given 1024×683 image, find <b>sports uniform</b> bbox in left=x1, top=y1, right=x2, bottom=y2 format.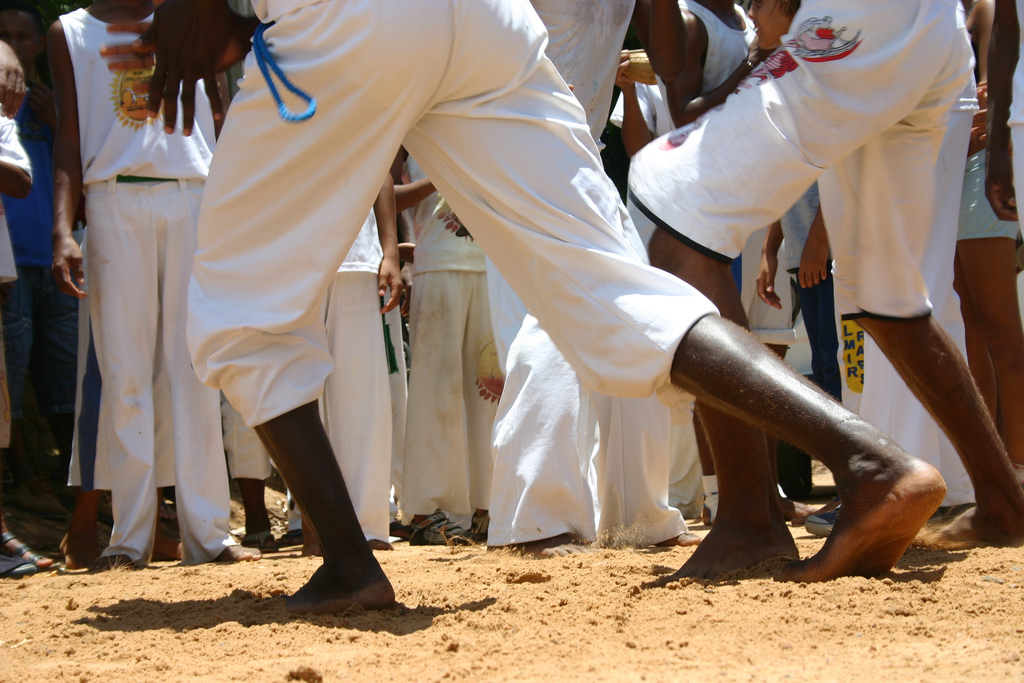
left=625, top=0, right=976, bottom=322.
